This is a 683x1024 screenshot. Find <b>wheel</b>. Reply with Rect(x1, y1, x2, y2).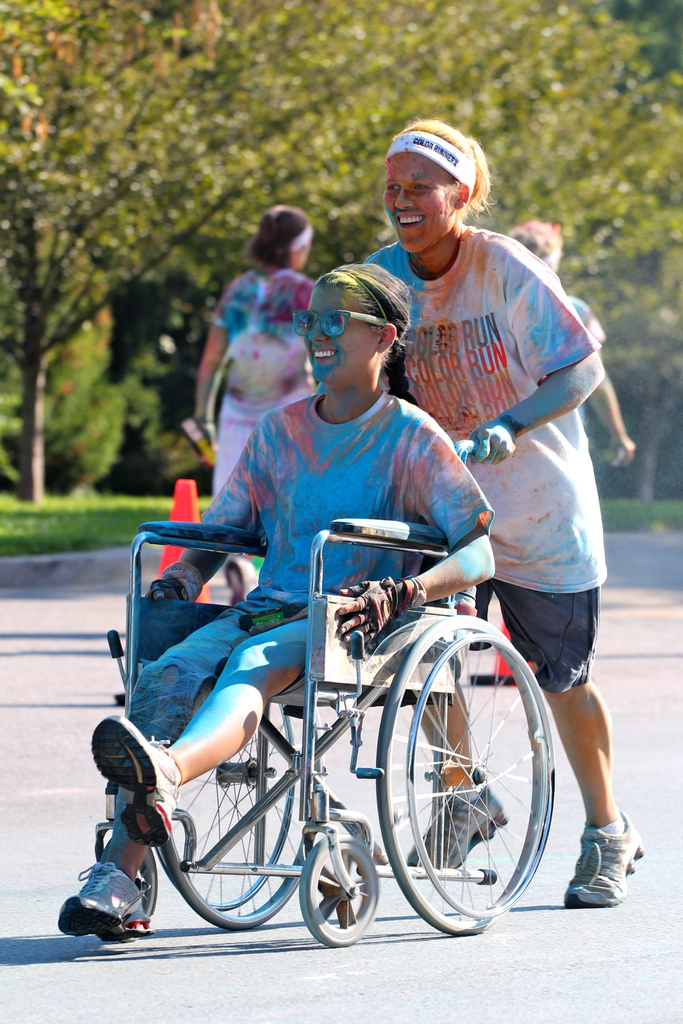
Rect(316, 845, 381, 946).
